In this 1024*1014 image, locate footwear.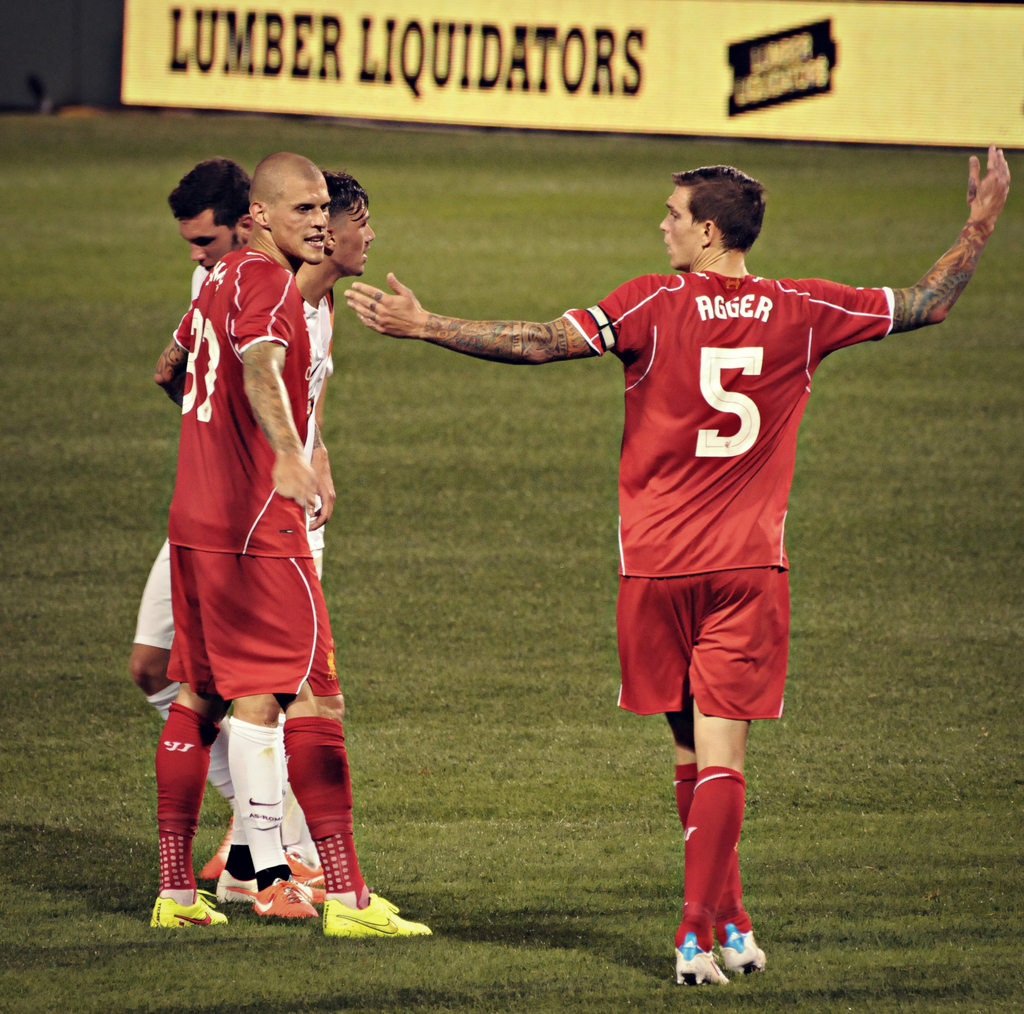
Bounding box: rect(675, 935, 727, 985).
